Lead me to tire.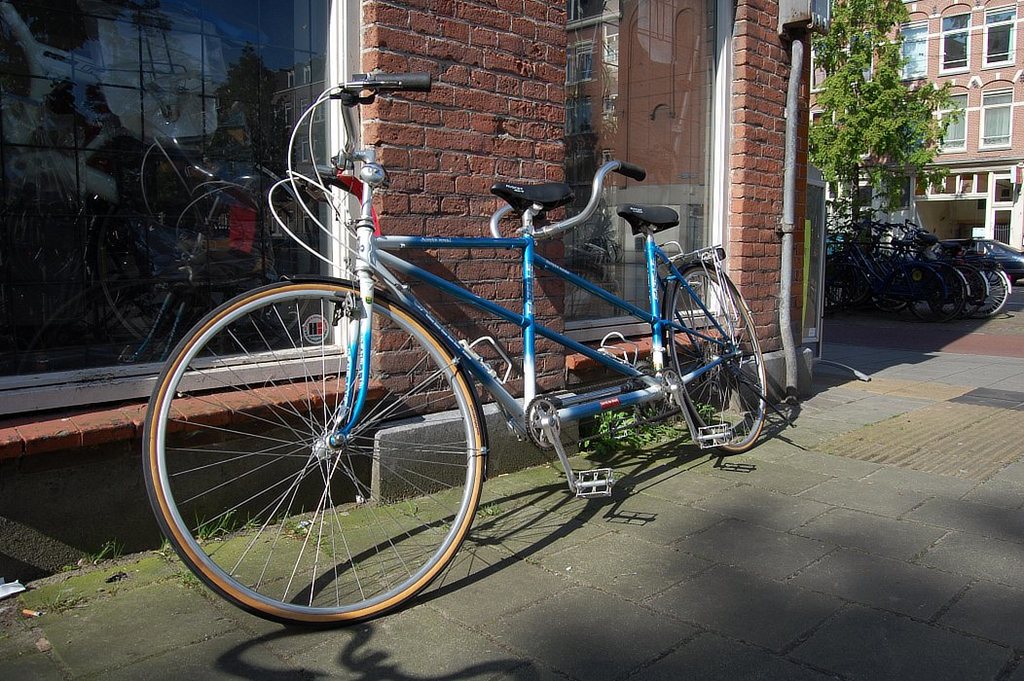
Lead to <bbox>138, 281, 483, 630</bbox>.
